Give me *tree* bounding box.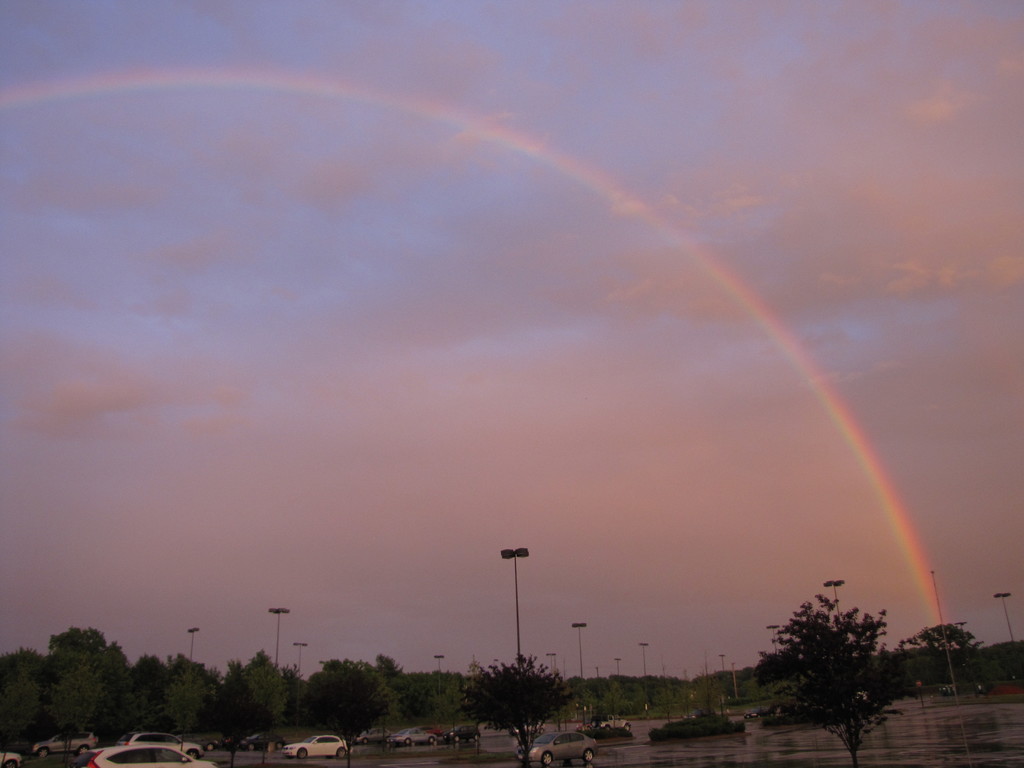
l=42, t=648, r=102, b=767.
